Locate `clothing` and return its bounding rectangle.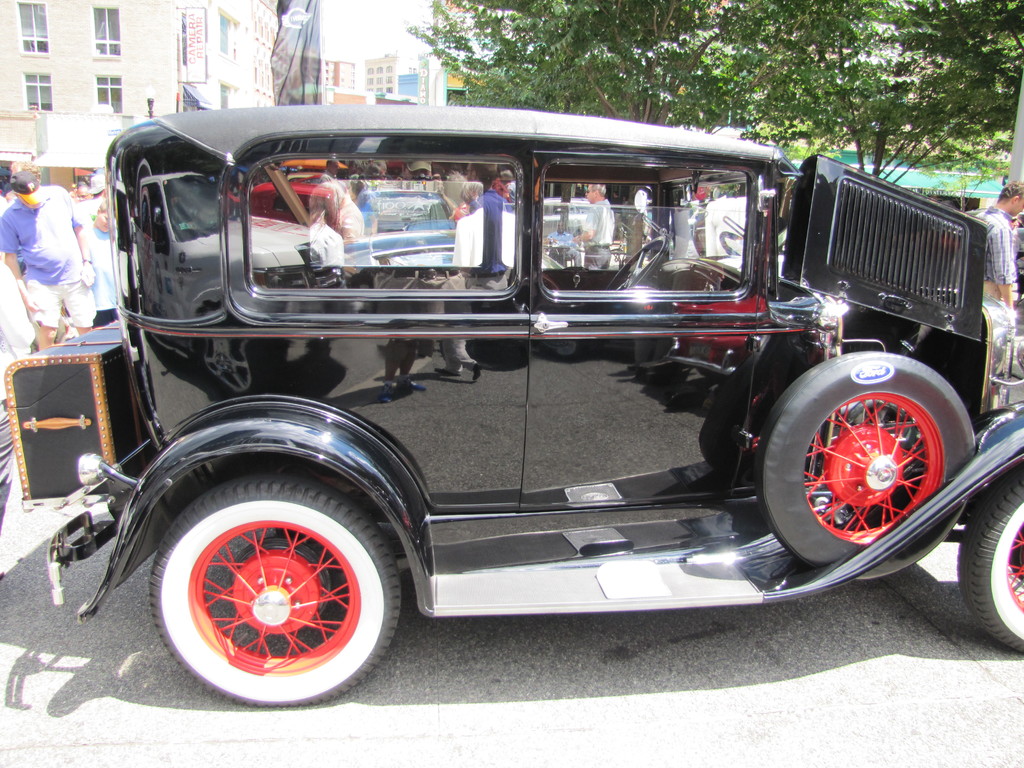
bbox(972, 205, 1019, 363).
